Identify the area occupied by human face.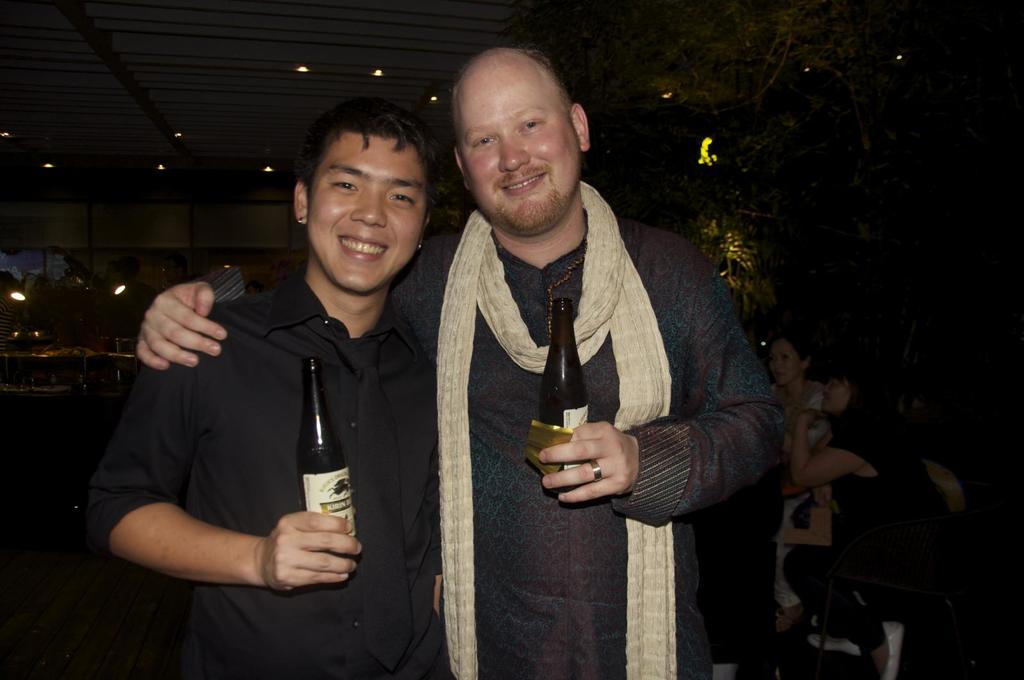
Area: 816,372,852,413.
